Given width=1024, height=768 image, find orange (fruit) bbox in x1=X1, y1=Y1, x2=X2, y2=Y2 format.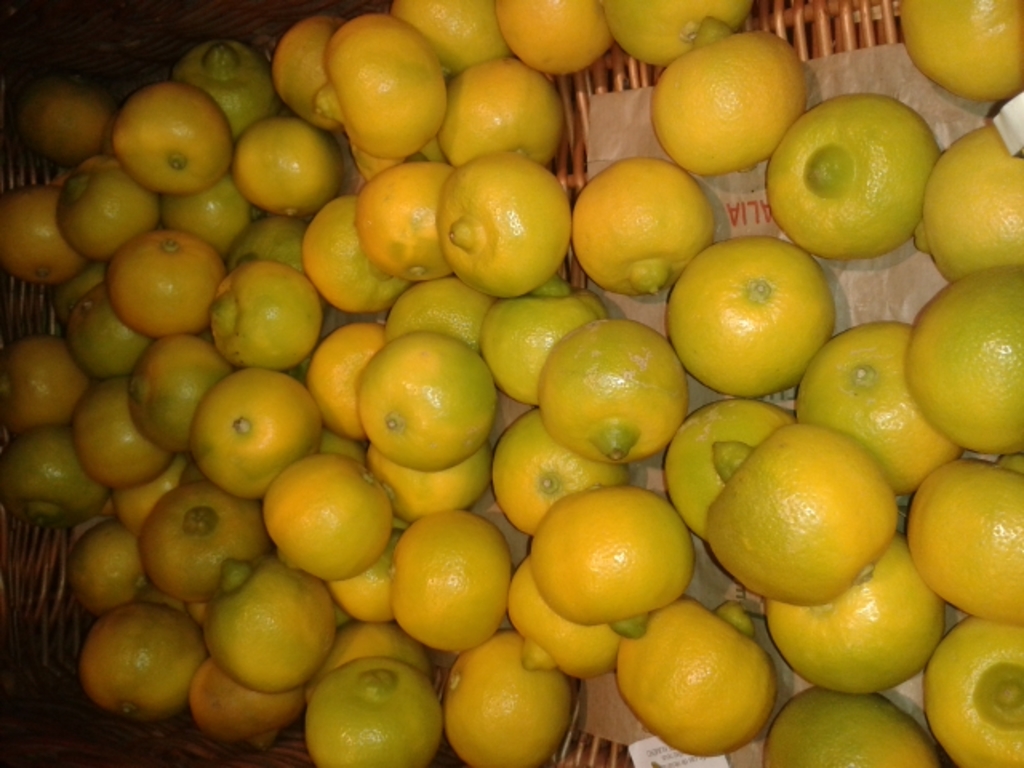
x1=547, y1=318, x2=677, y2=456.
